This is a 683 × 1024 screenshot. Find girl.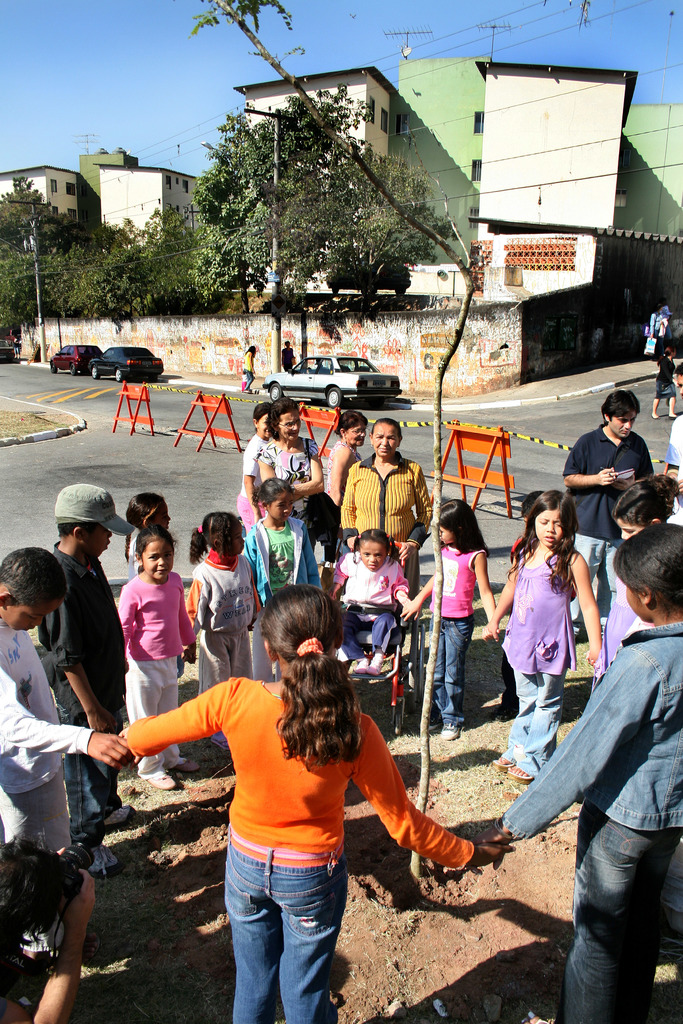
Bounding box: {"left": 241, "top": 473, "right": 317, "bottom": 681}.
